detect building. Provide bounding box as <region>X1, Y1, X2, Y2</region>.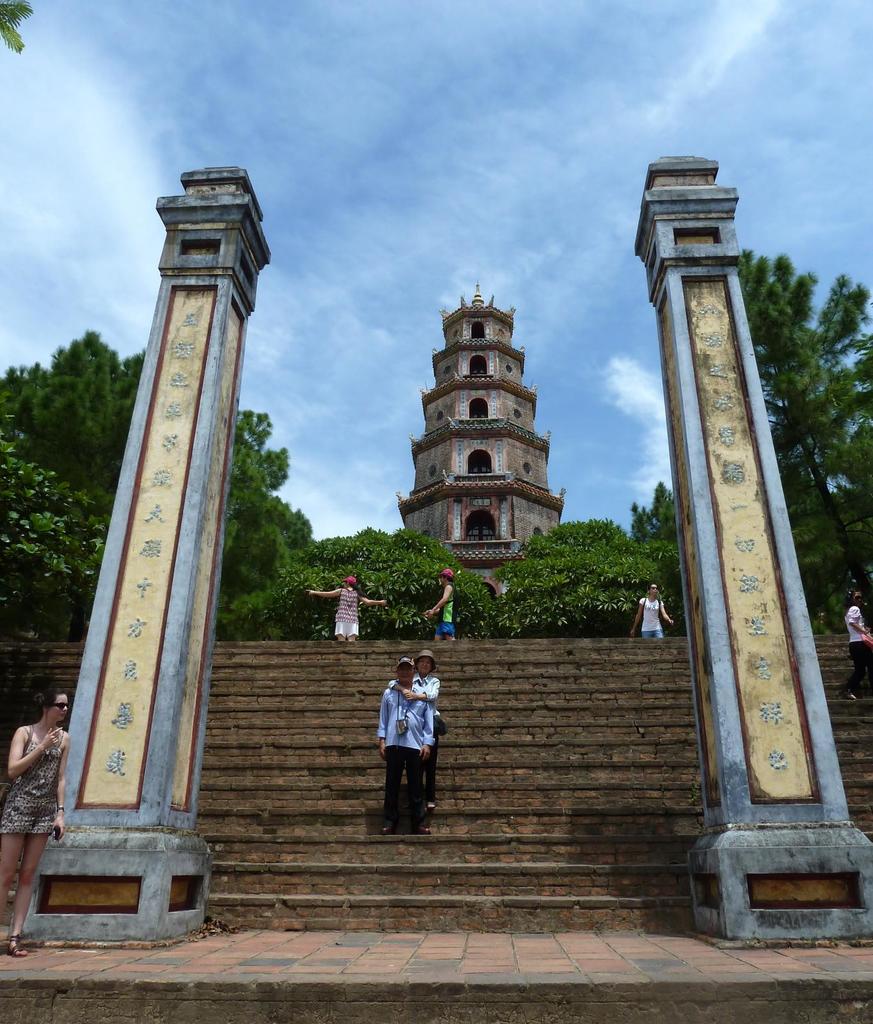
<region>399, 280, 565, 590</region>.
